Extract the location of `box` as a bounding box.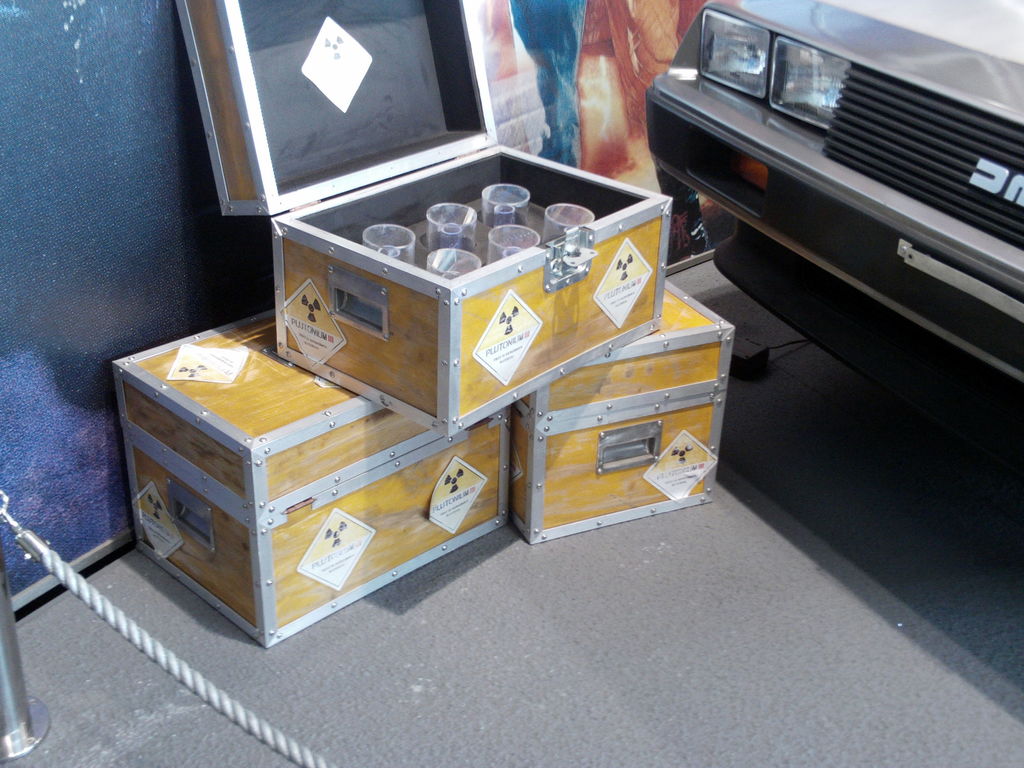
<region>175, 0, 672, 440</region>.
